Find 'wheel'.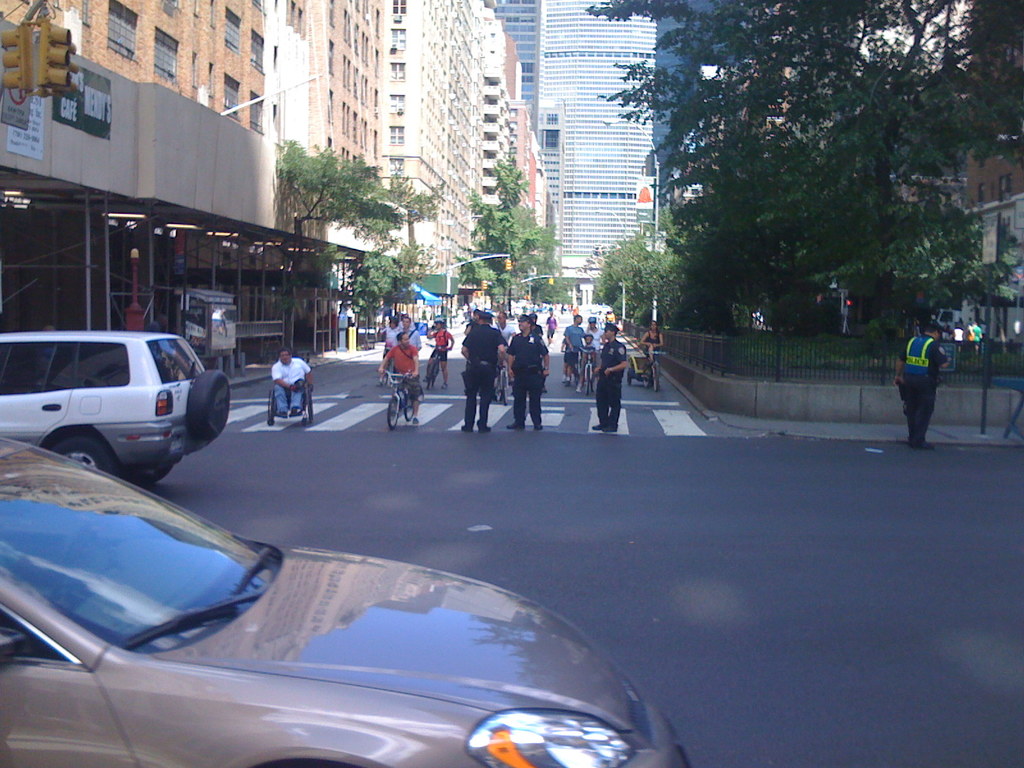
select_region(424, 362, 434, 387).
